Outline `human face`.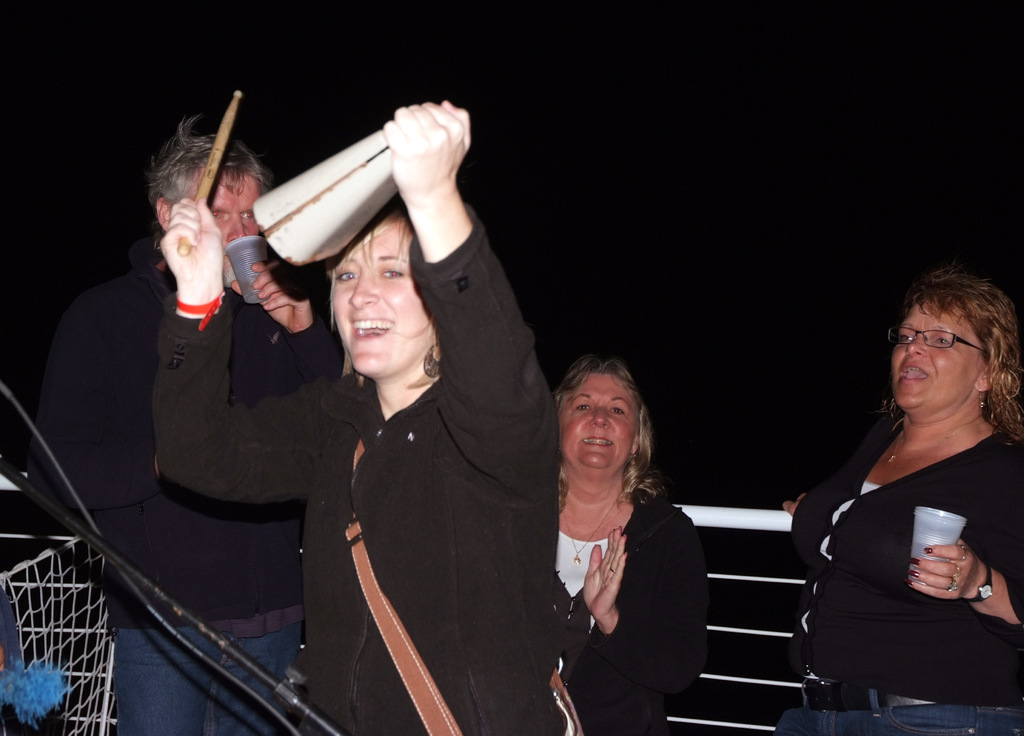
Outline: 332, 230, 426, 372.
